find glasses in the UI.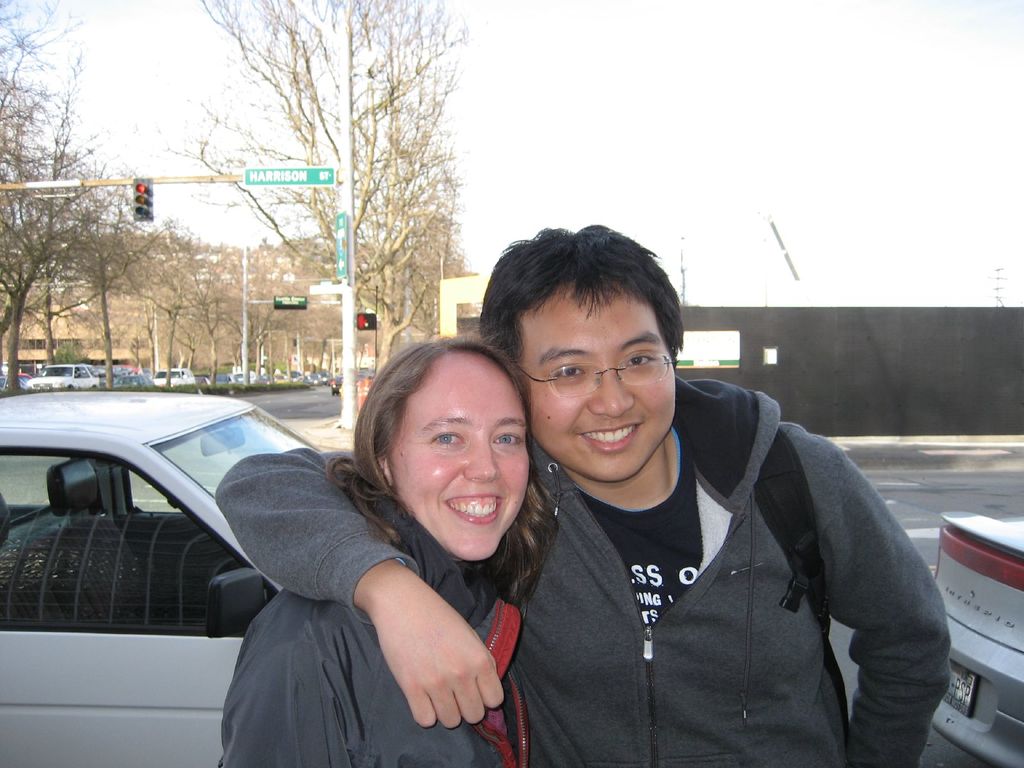
UI element at [519,353,673,403].
